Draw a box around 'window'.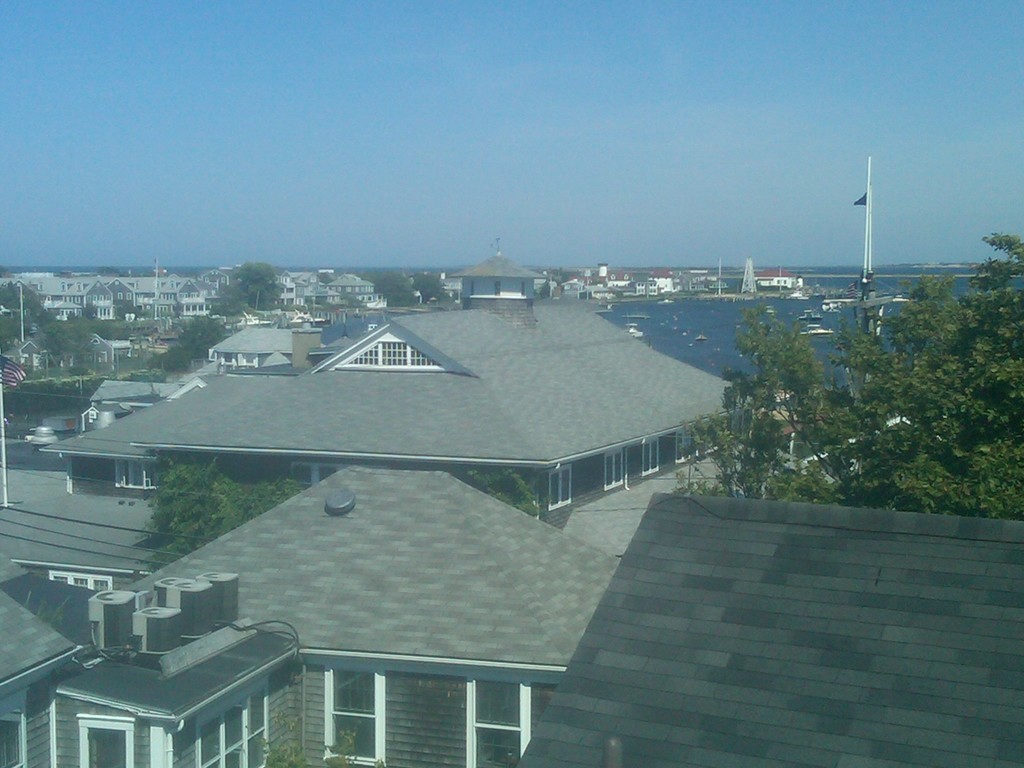
x1=675 y1=431 x2=694 y2=463.
